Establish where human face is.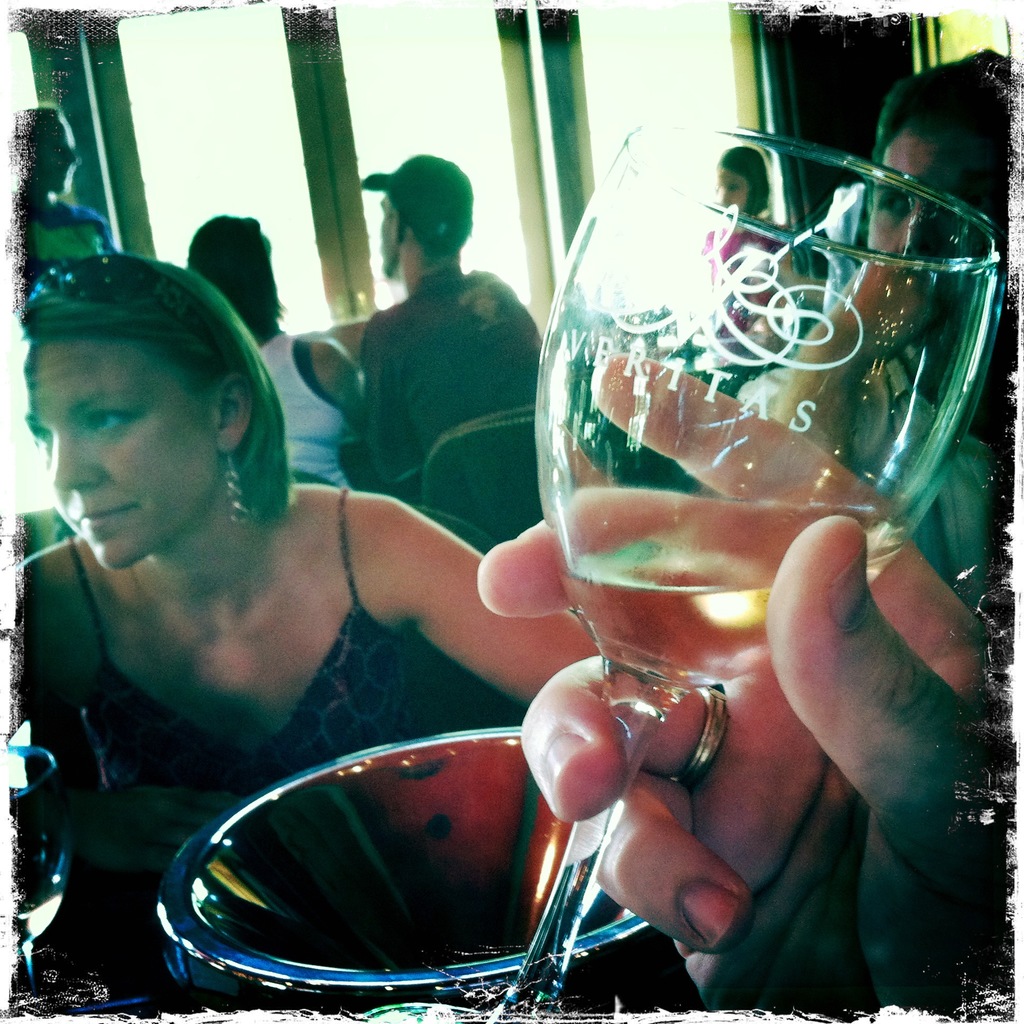
Established at (25,340,212,573).
